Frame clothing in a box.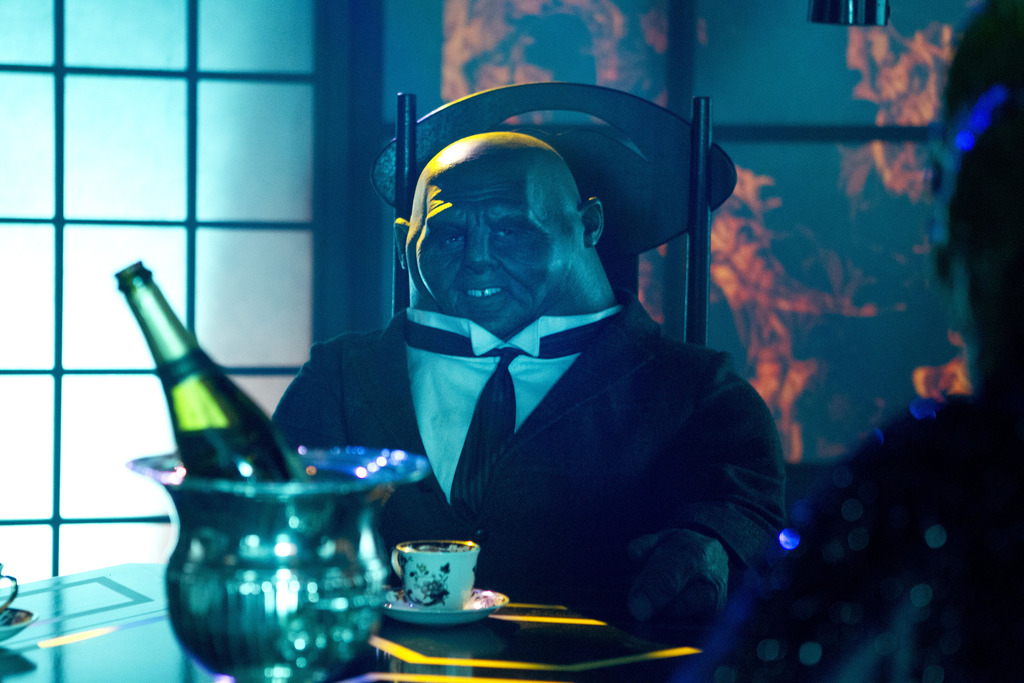
region(246, 129, 776, 629).
